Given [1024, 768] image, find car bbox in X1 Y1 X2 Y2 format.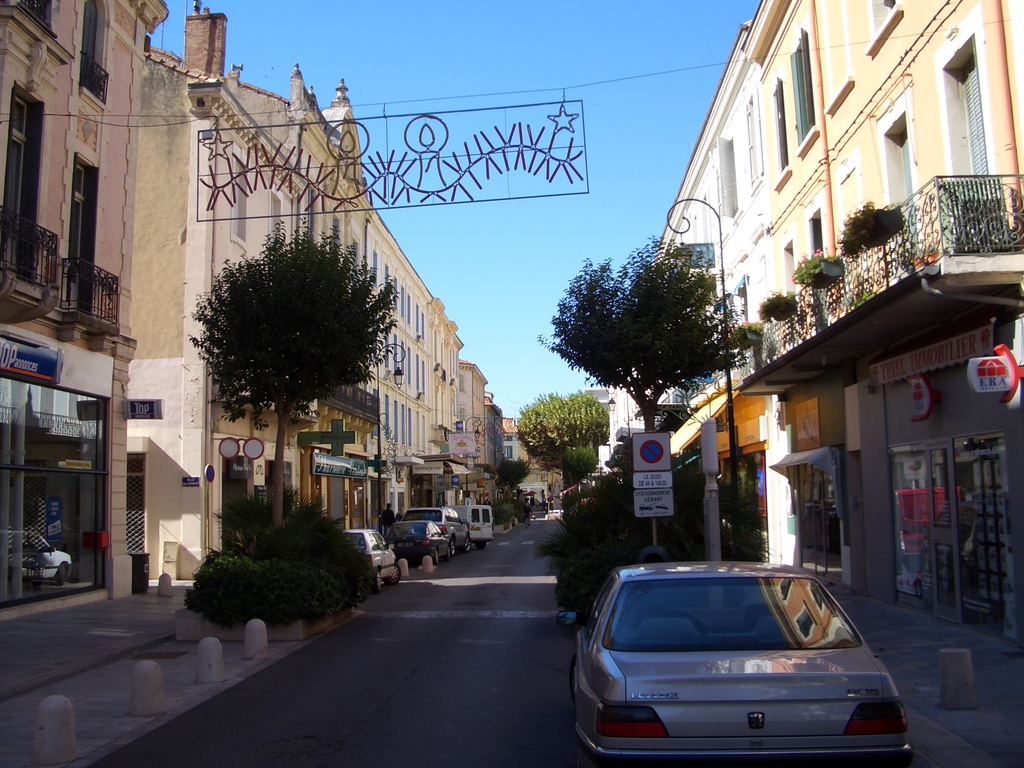
406 504 468 547.
